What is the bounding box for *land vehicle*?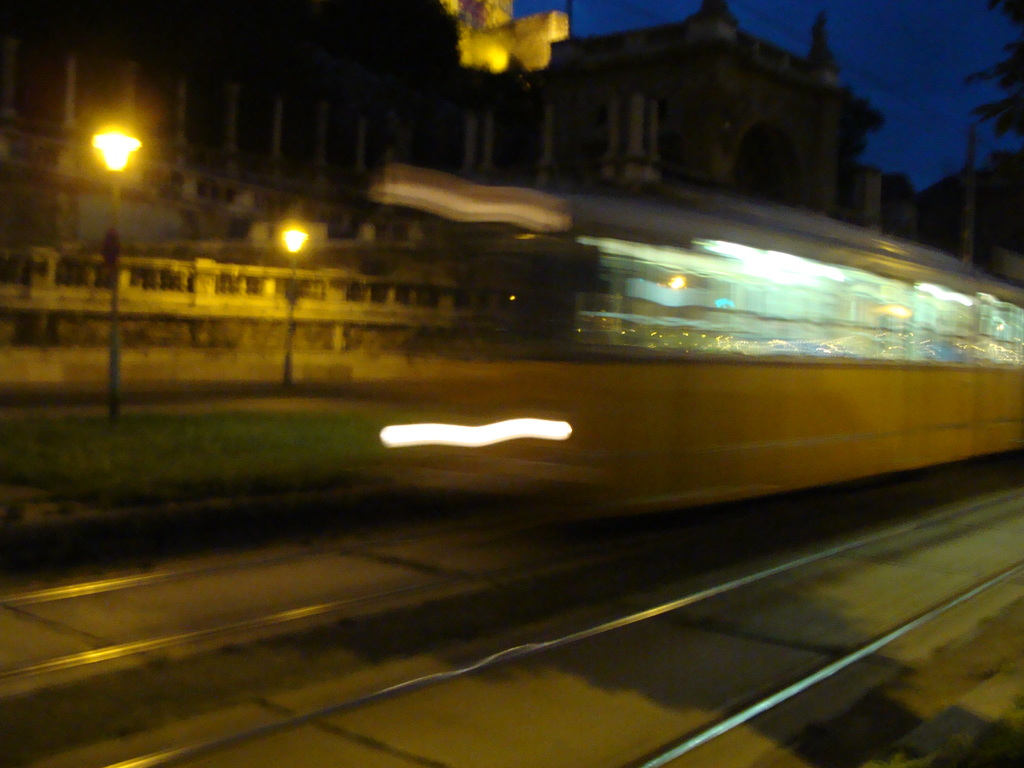
bbox(365, 163, 1023, 555).
